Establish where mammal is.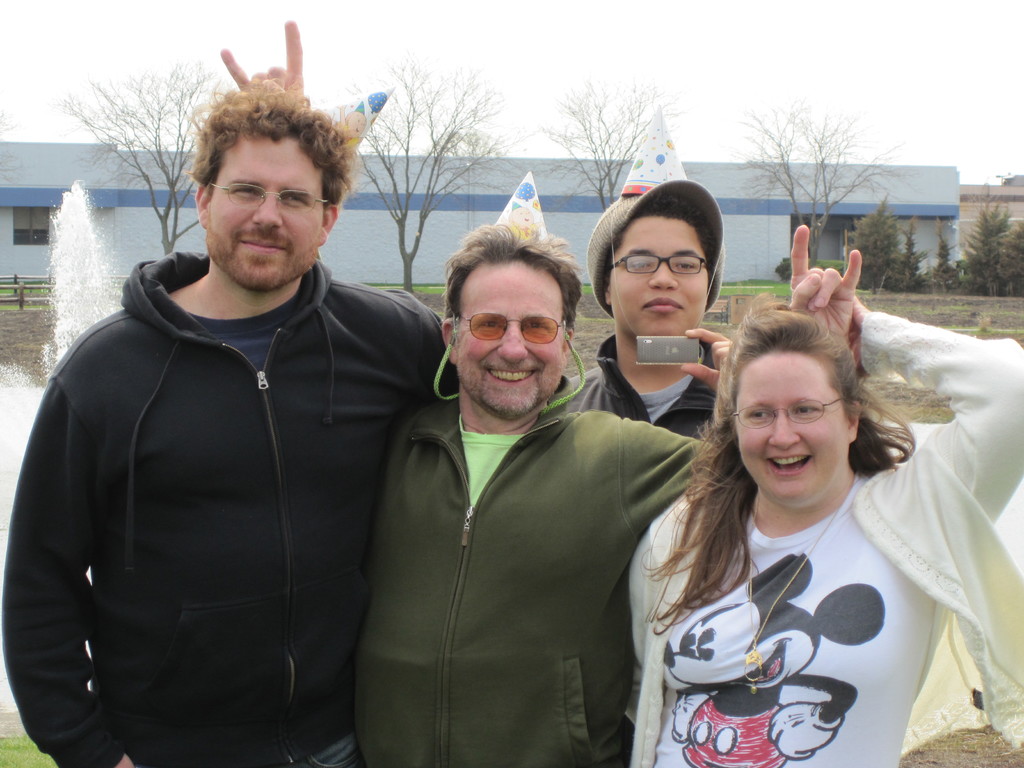
Established at l=216, t=17, r=863, b=767.
